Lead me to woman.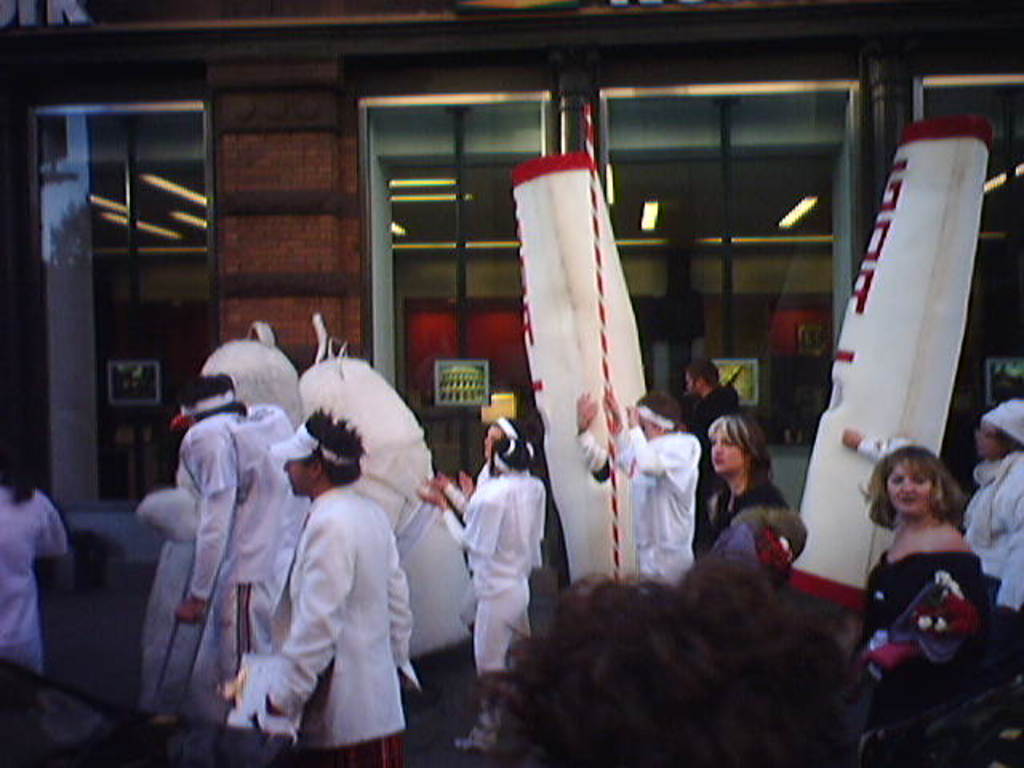
Lead to 0 413 69 685.
